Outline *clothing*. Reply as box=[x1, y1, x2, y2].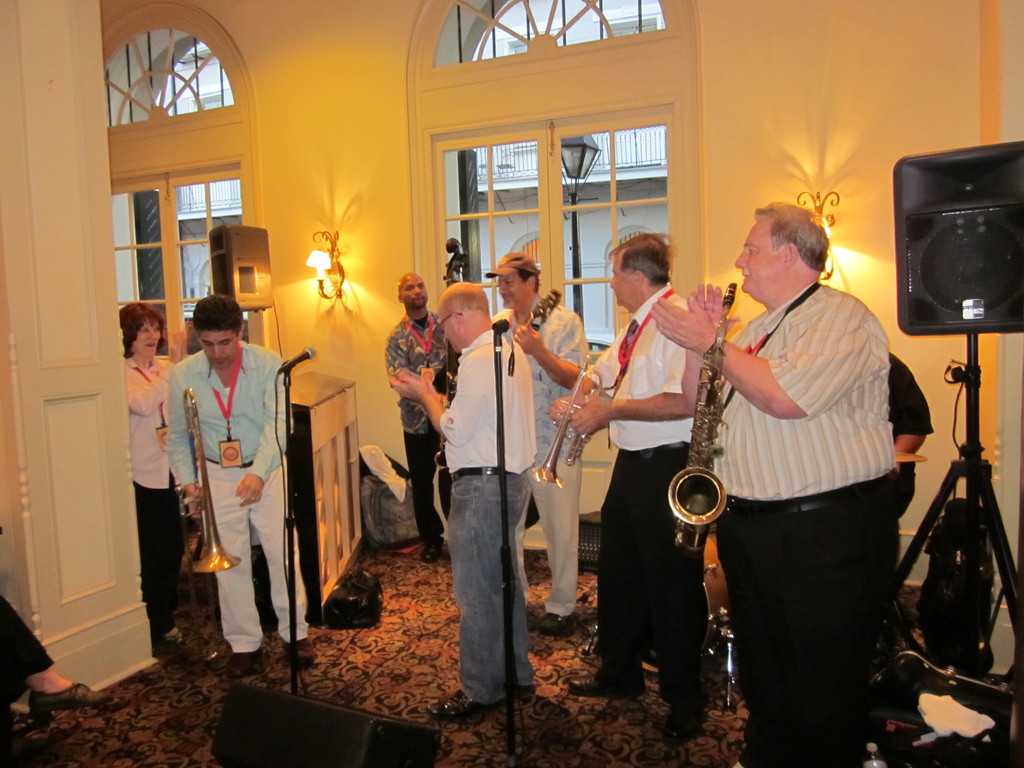
box=[676, 212, 907, 733].
